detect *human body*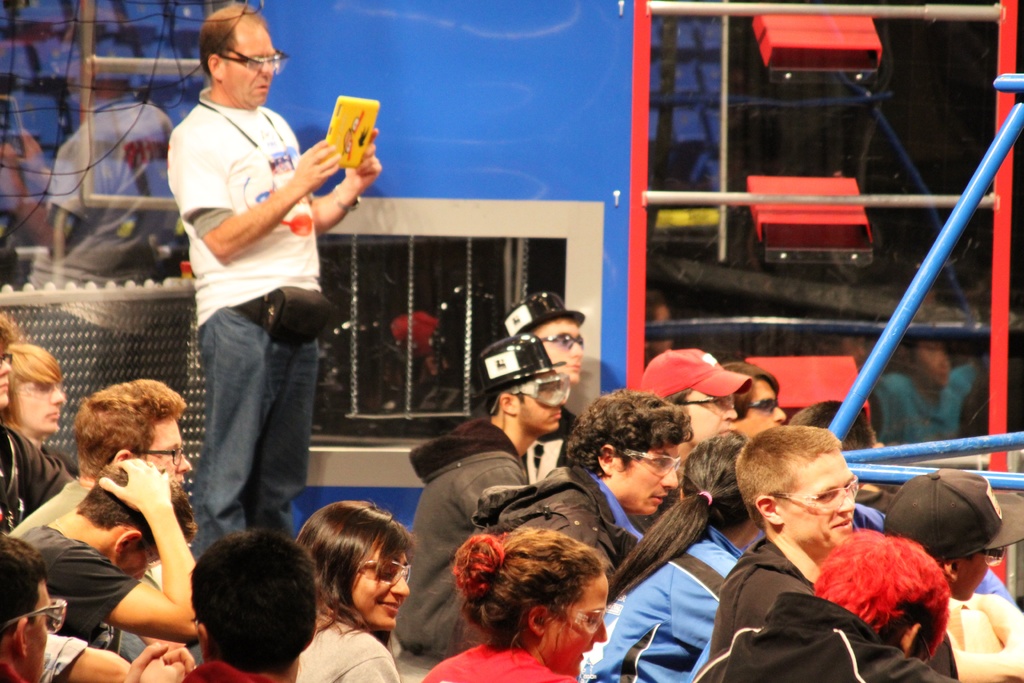
(left=151, top=24, right=370, bottom=596)
